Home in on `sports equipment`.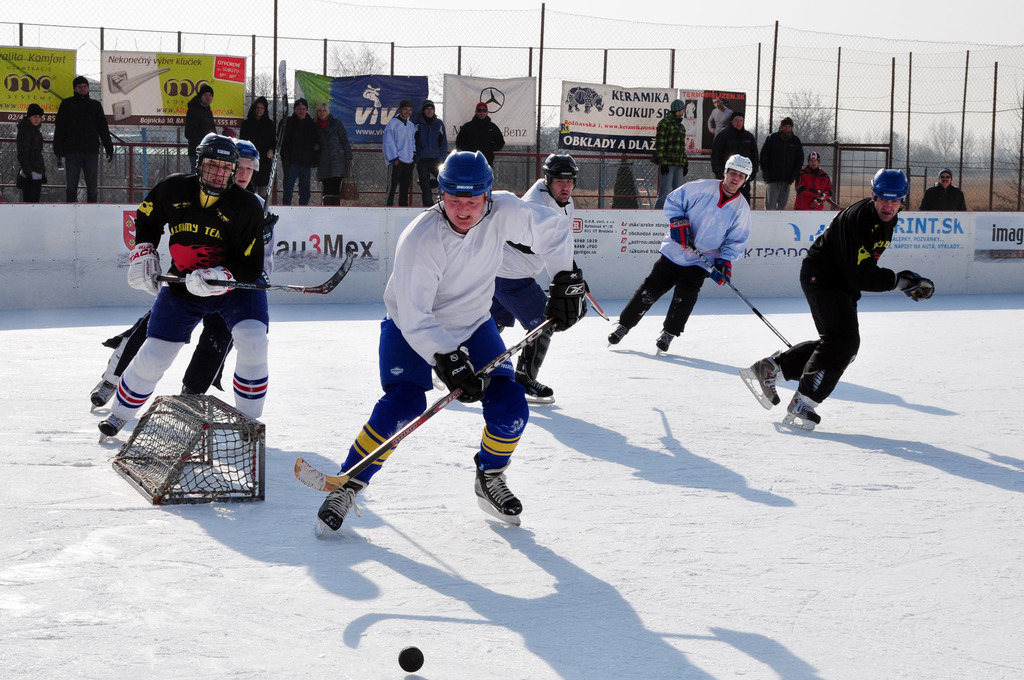
Homed in at box(152, 255, 353, 294).
